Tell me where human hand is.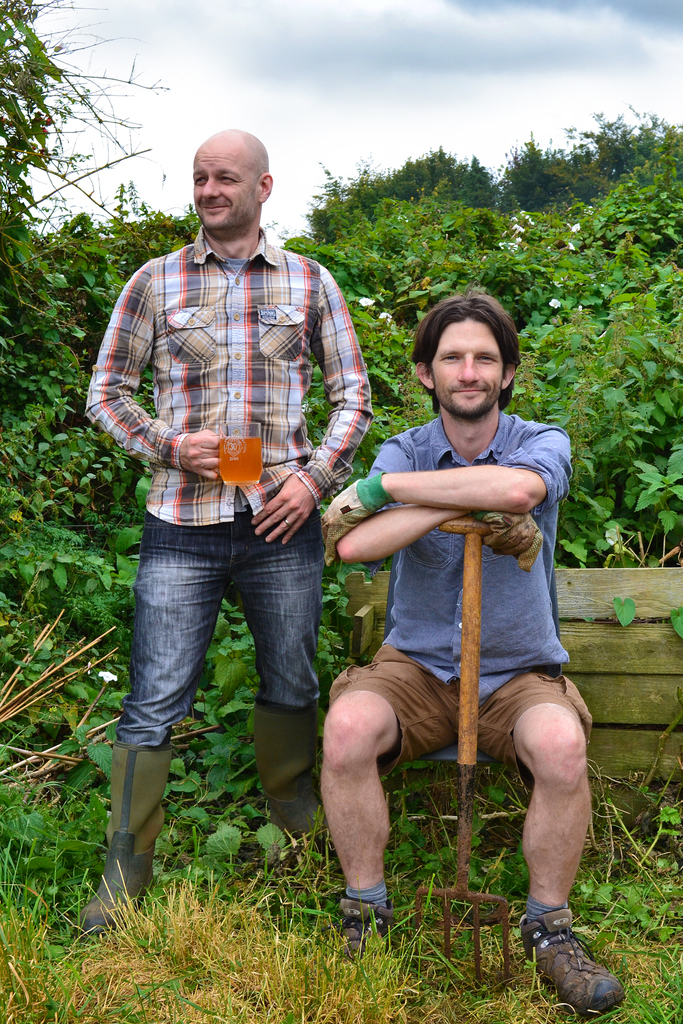
human hand is at 316:477:386:568.
